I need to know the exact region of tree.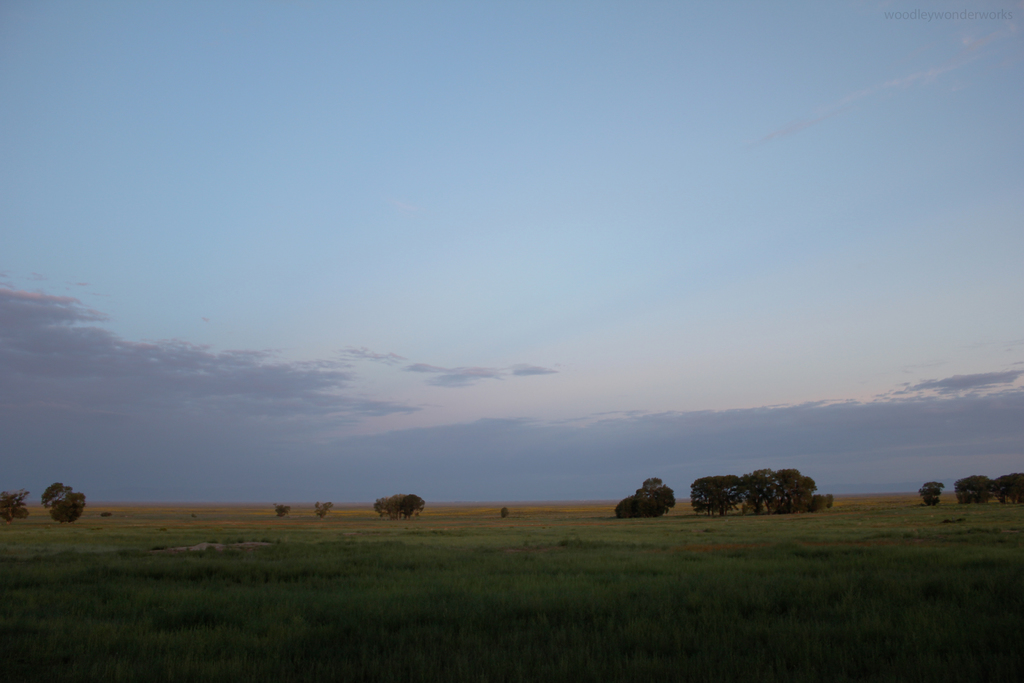
Region: region(989, 470, 1023, 503).
